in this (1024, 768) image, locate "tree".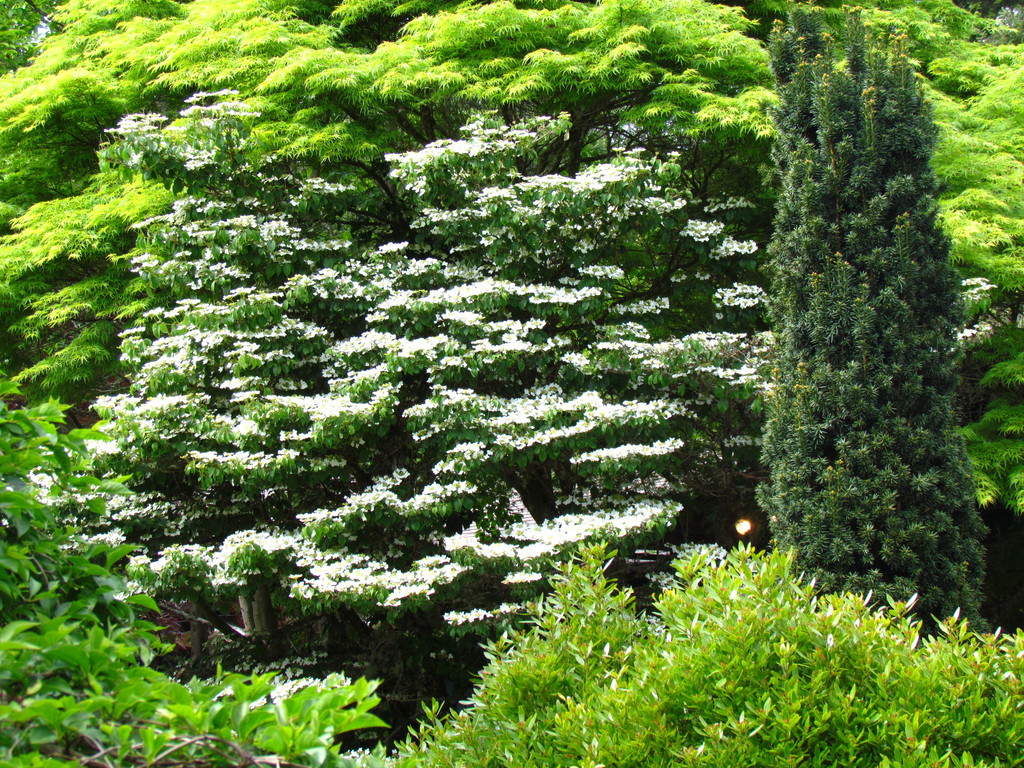
Bounding box: (0, 367, 389, 762).
